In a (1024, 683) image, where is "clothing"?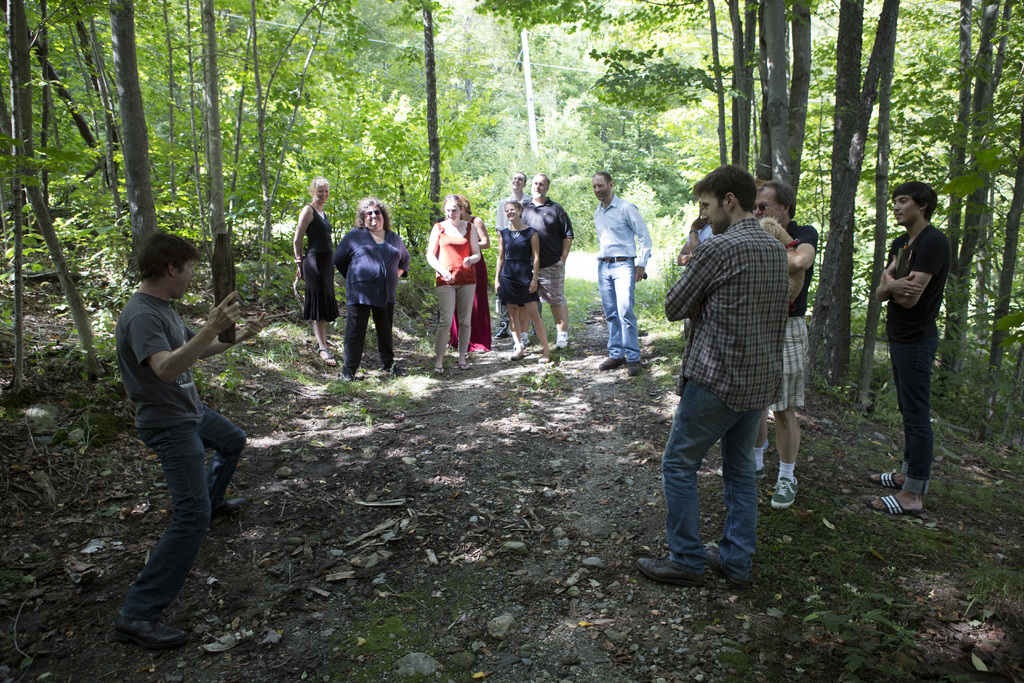
left=882, top=218, right=947, bottom=498.
